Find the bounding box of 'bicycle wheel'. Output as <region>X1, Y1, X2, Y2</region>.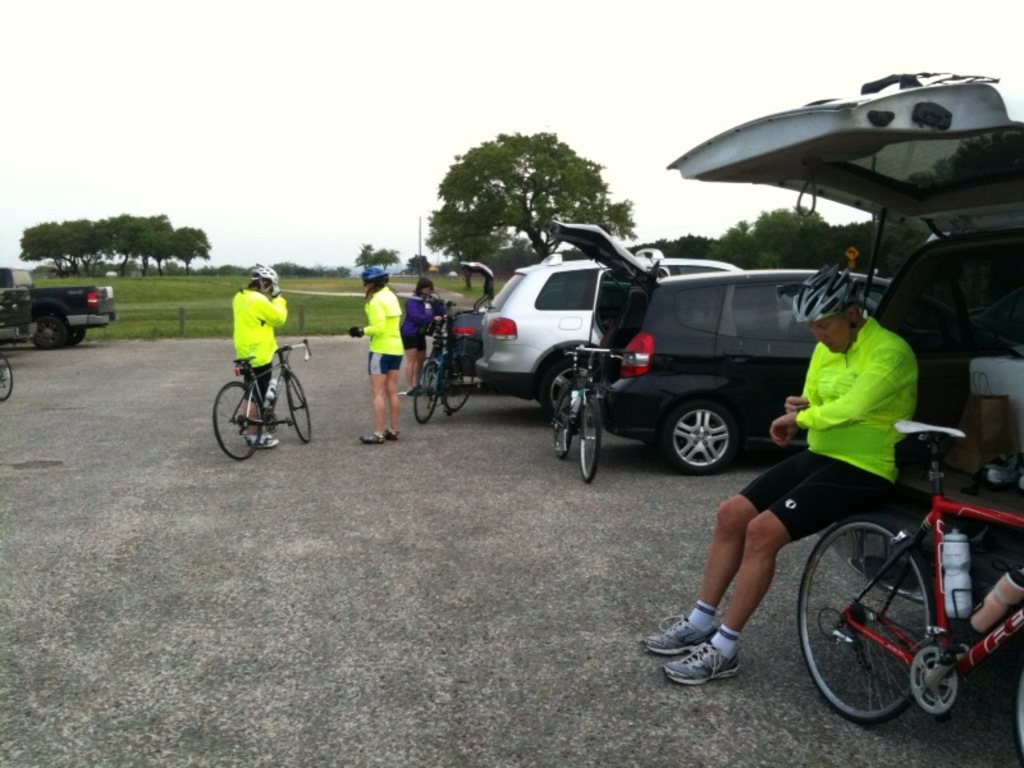
<region>795, 511, 936, 726</region>.
